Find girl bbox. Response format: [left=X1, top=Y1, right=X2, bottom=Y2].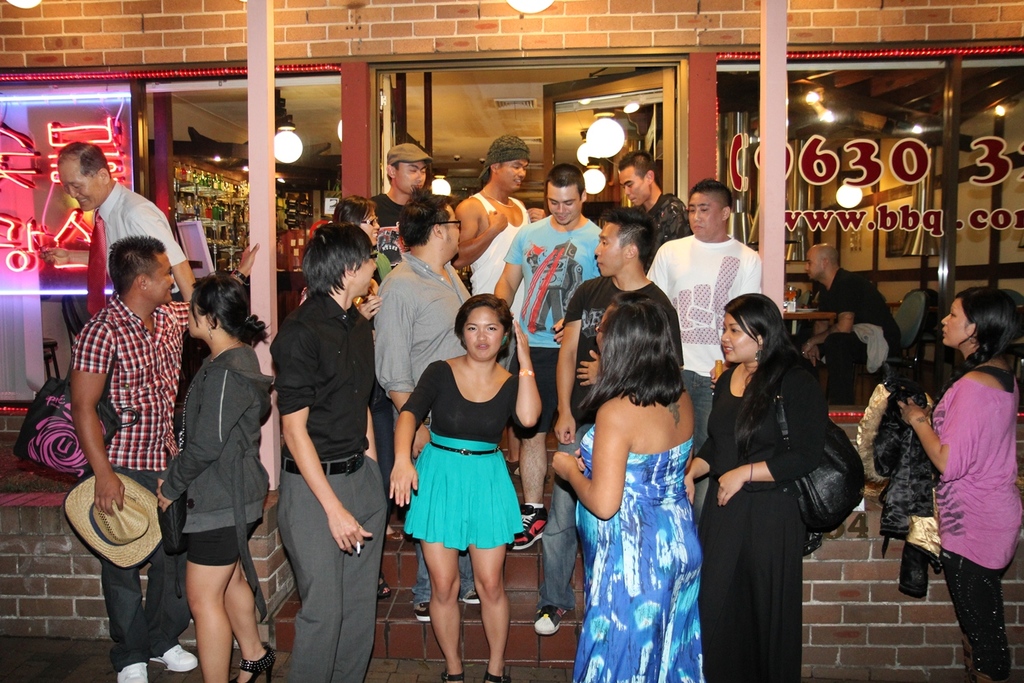
[left=145, top=271, right=288, bottom=682].
